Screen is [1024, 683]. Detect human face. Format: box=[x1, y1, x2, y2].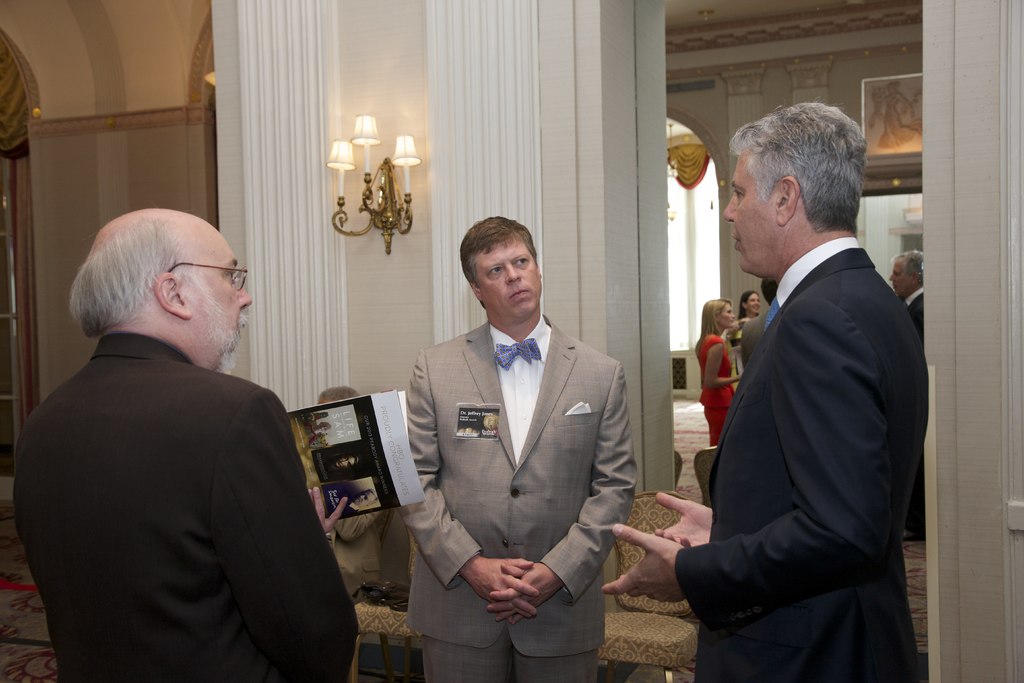
box=[747, 294, 765, 317].
